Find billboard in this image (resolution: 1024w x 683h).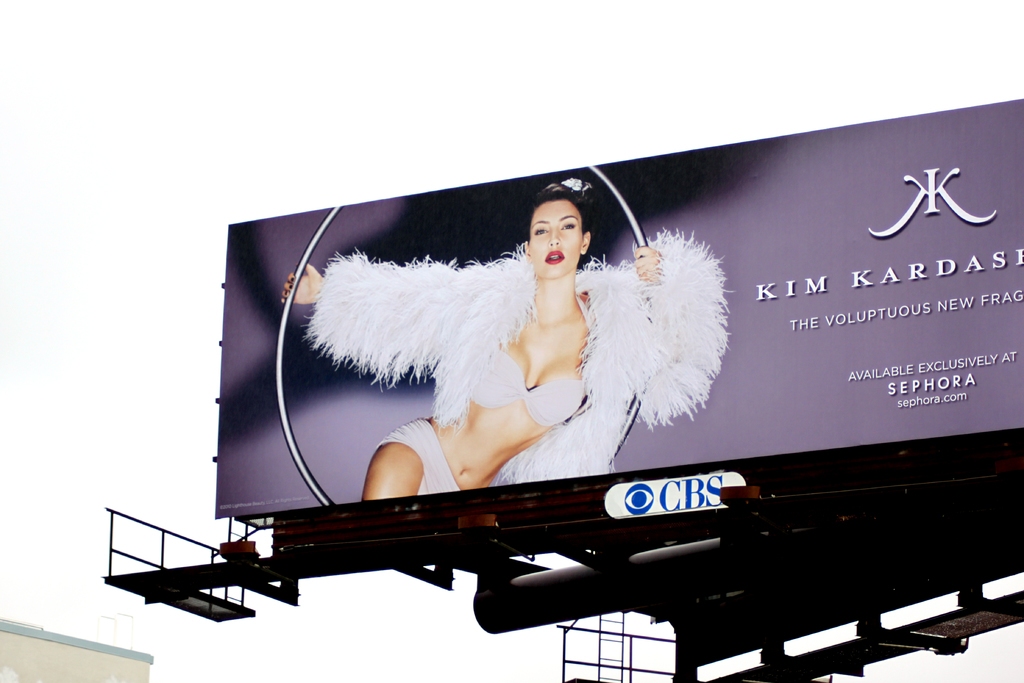
region(606, 473, 733, 523).
